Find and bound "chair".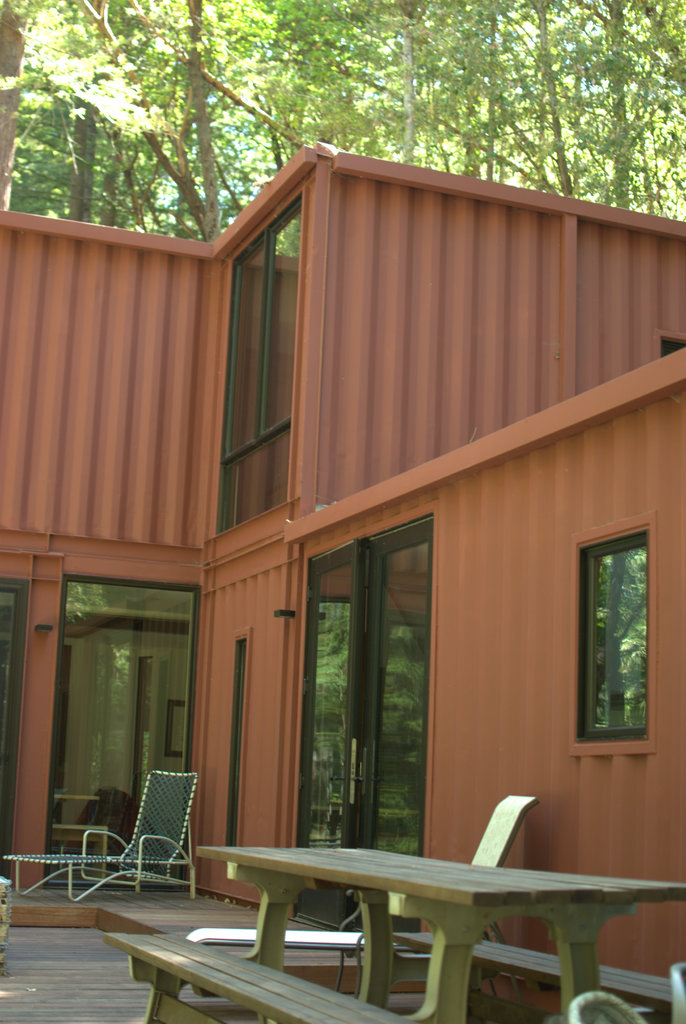
Bound: detection(72, 783, 199, 915).
